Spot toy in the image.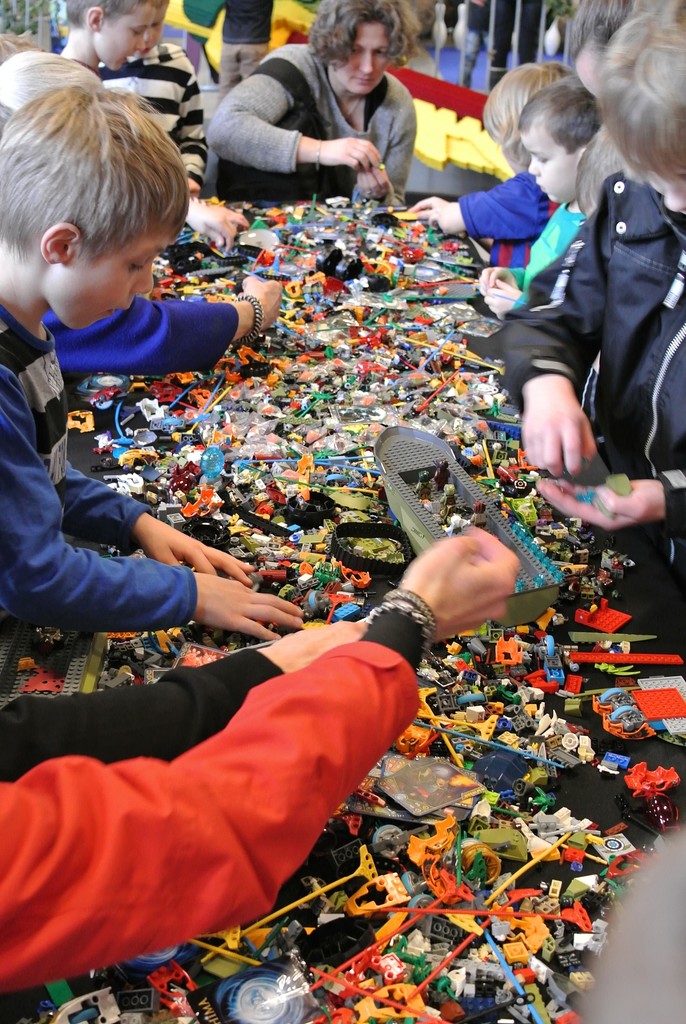
toy found at detection(285, 27, 516, 181).
